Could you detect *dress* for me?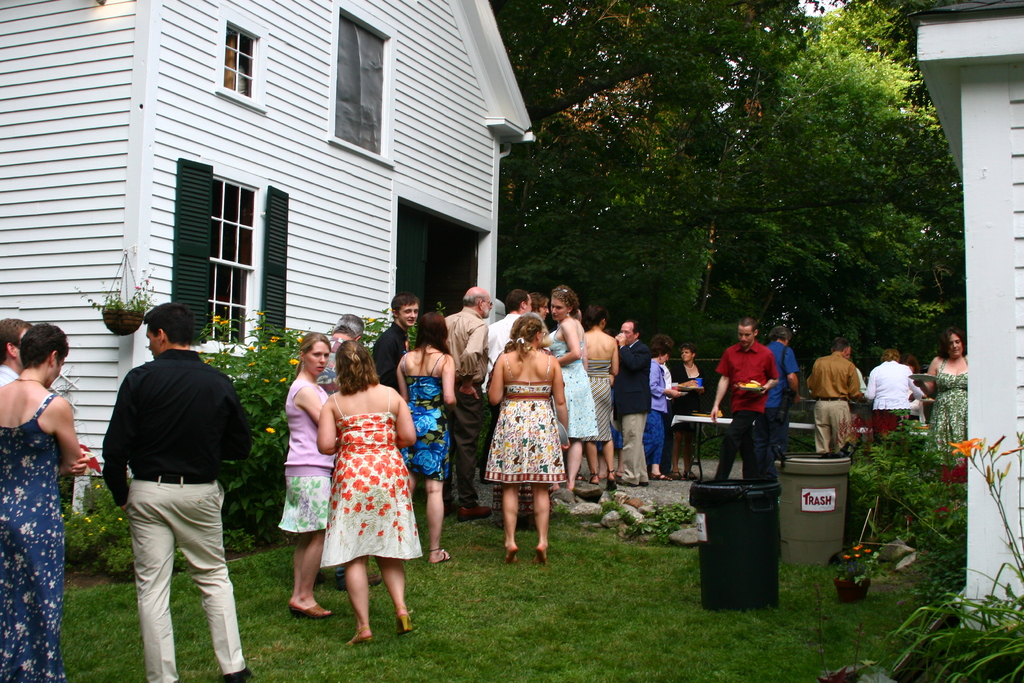
Detection result: (479,356,566,486).
